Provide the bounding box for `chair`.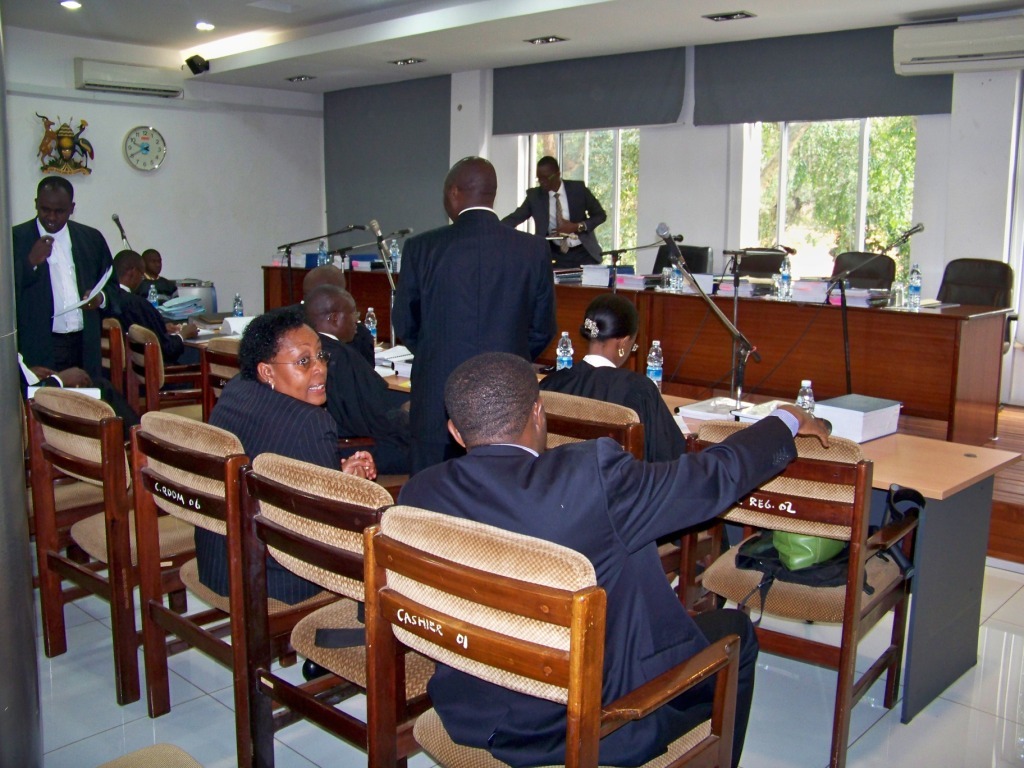
crop(25, 473, 111, 599).
